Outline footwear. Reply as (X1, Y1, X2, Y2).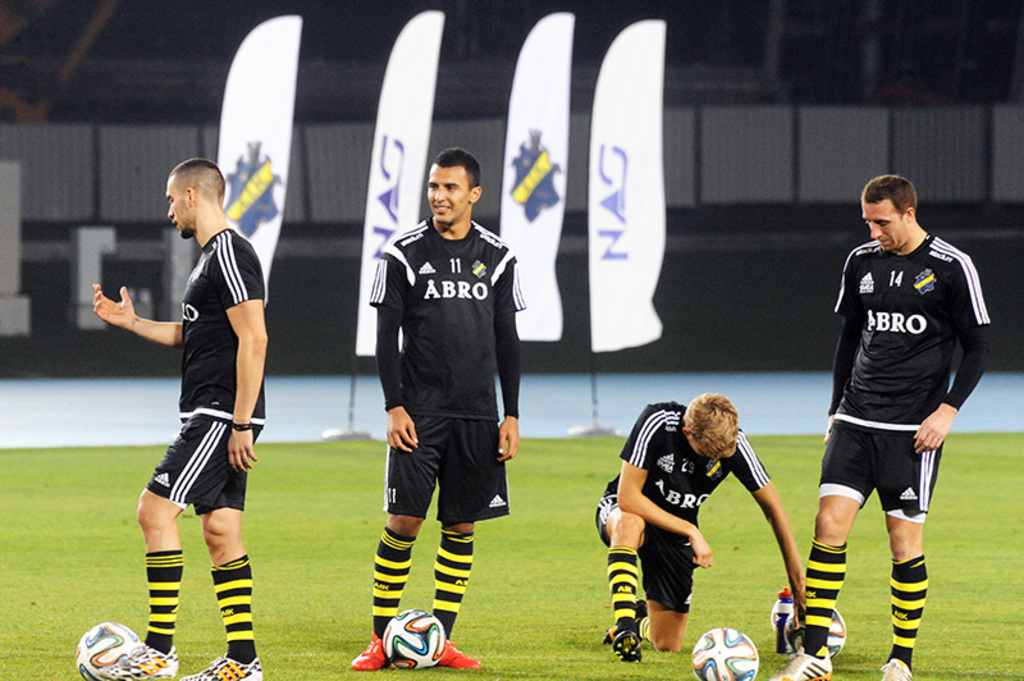
(92, 643, 177, 680).
